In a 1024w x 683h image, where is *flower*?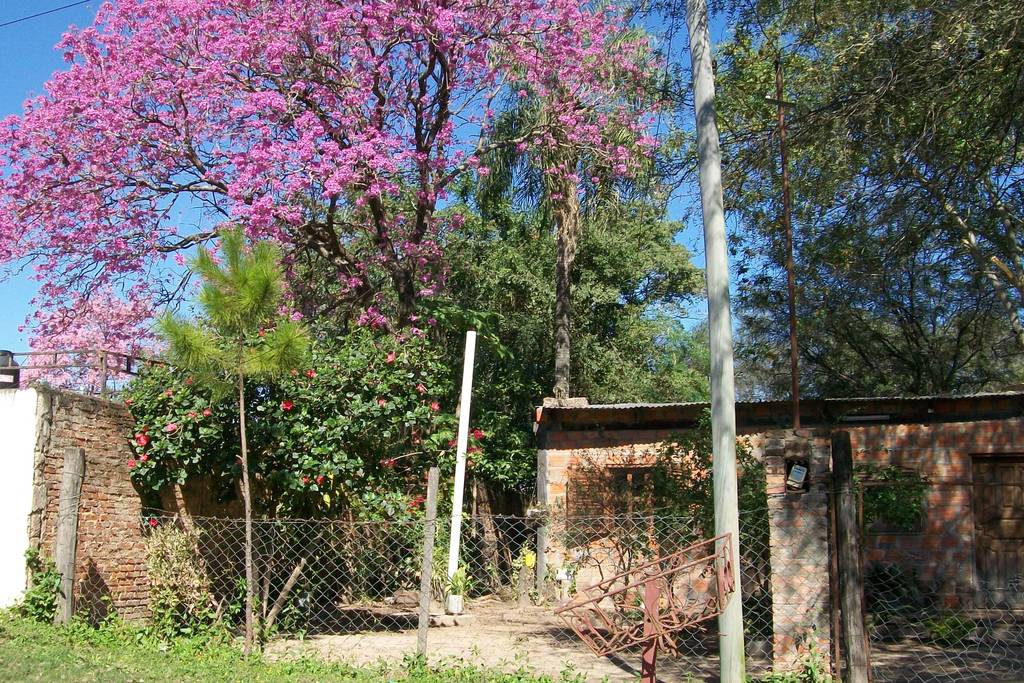
l=430, t=400, r=438, b=412.
